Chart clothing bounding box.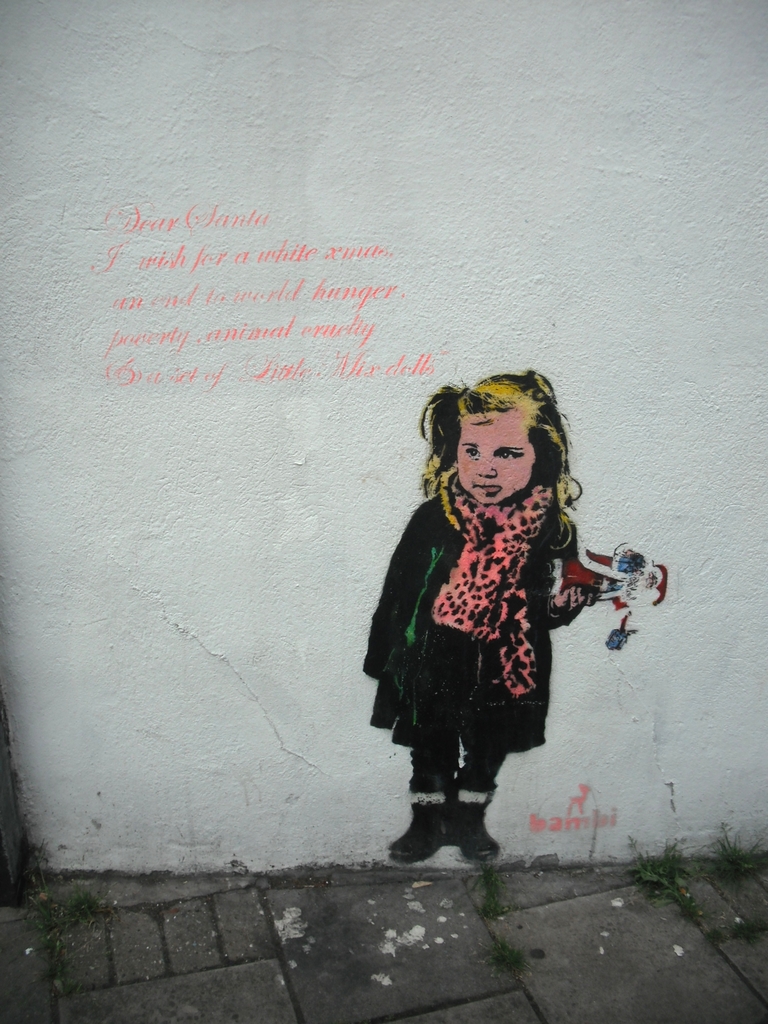
Charted: 360/479/594/775.
